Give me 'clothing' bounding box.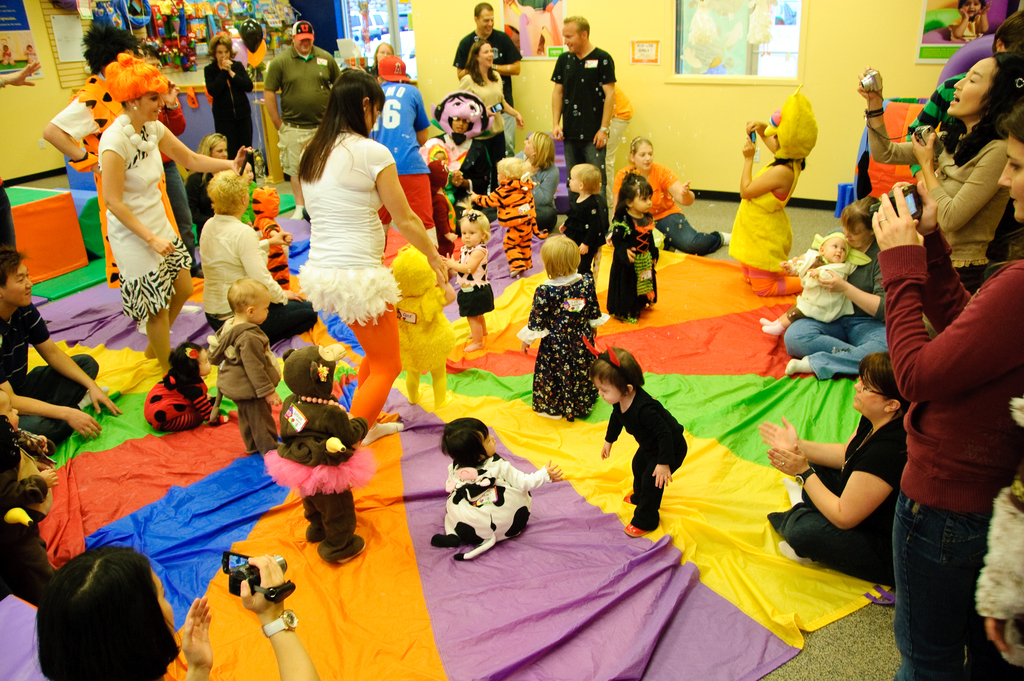
BBox(392, 257, 463, 418).
